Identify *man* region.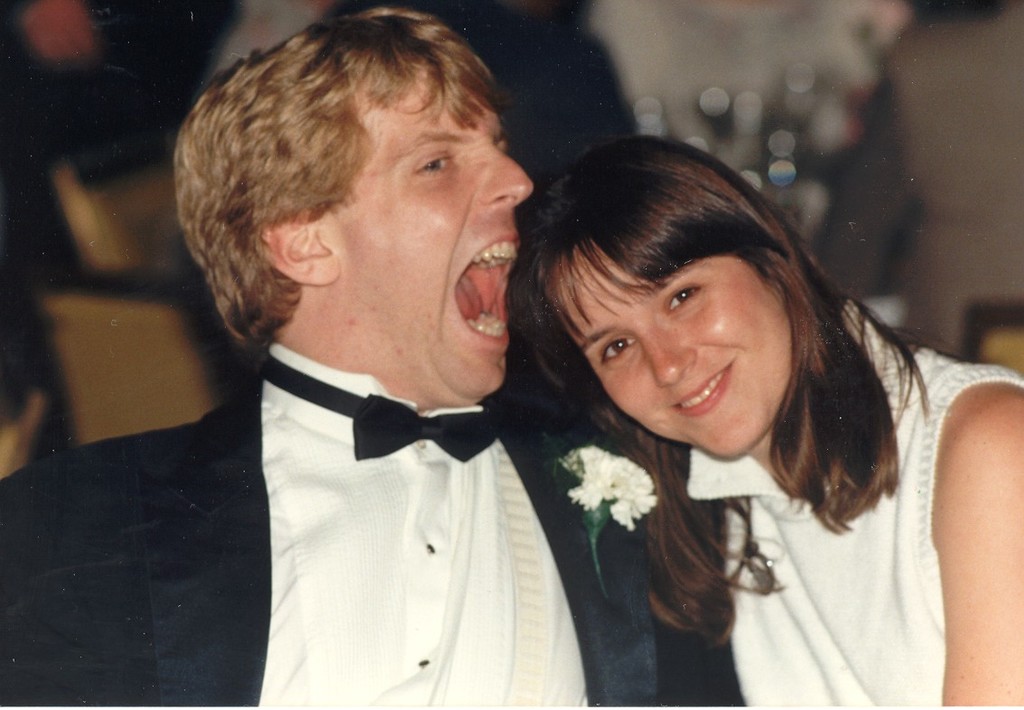
Region: region(45, 50, 639, 691).
